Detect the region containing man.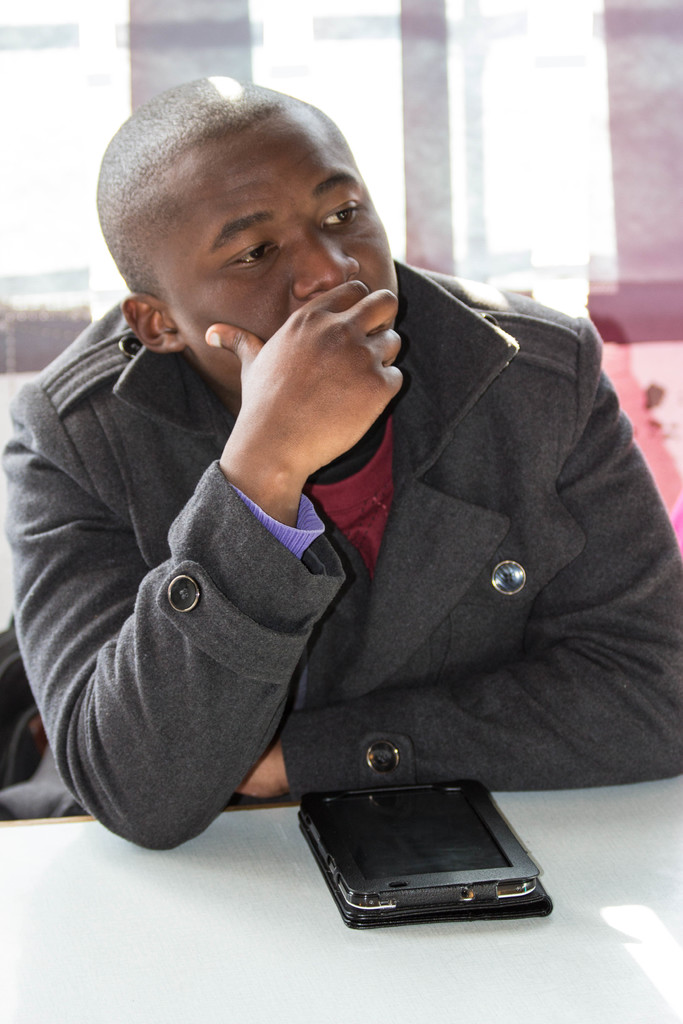
(left=31, top=71, right=641, bottom=895).
